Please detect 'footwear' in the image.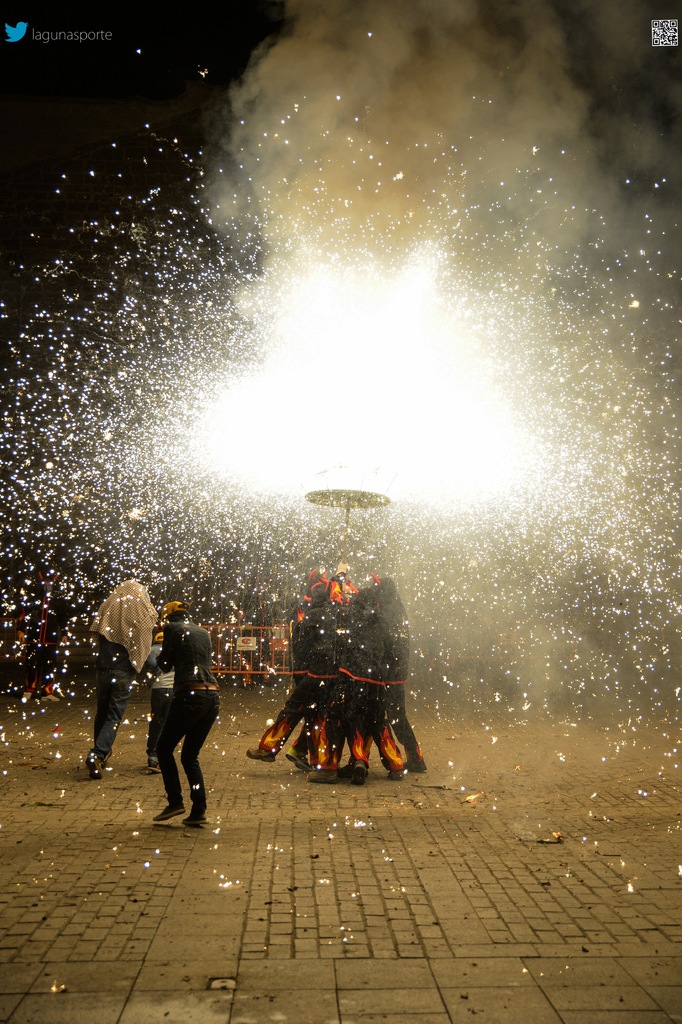
(x1=179, y1=813, x2=197, y2=835).
